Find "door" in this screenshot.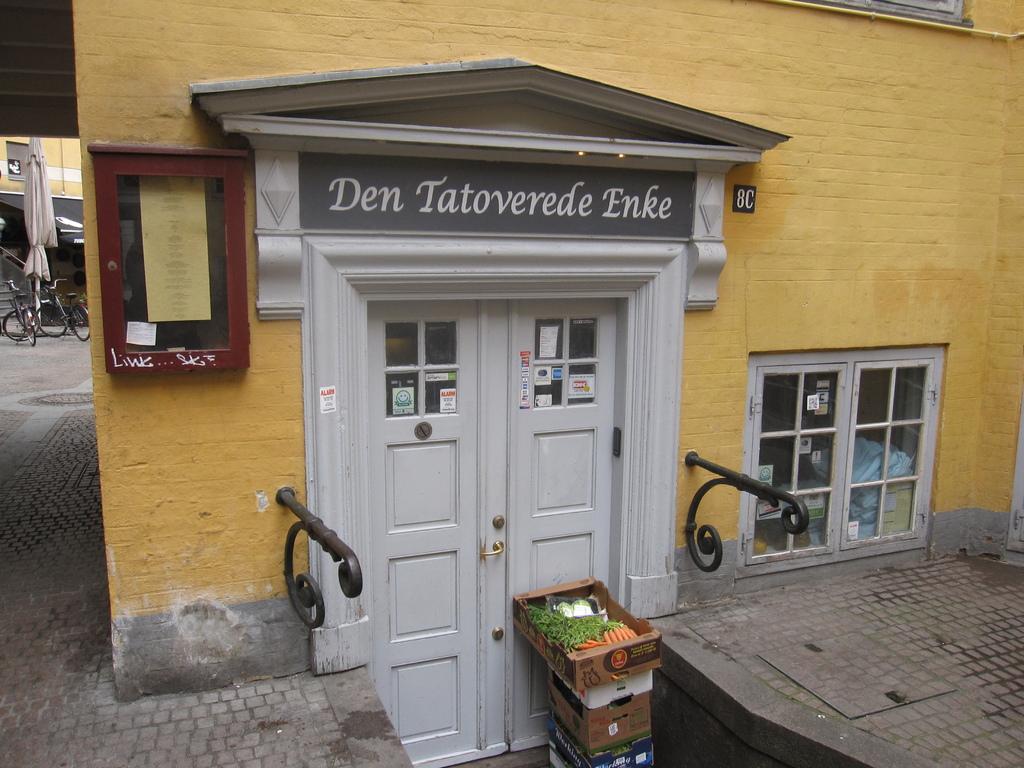
The bounding box for "door" is {"x1": 356, "y1": 188, "x2": 657, "y2": 756}.
